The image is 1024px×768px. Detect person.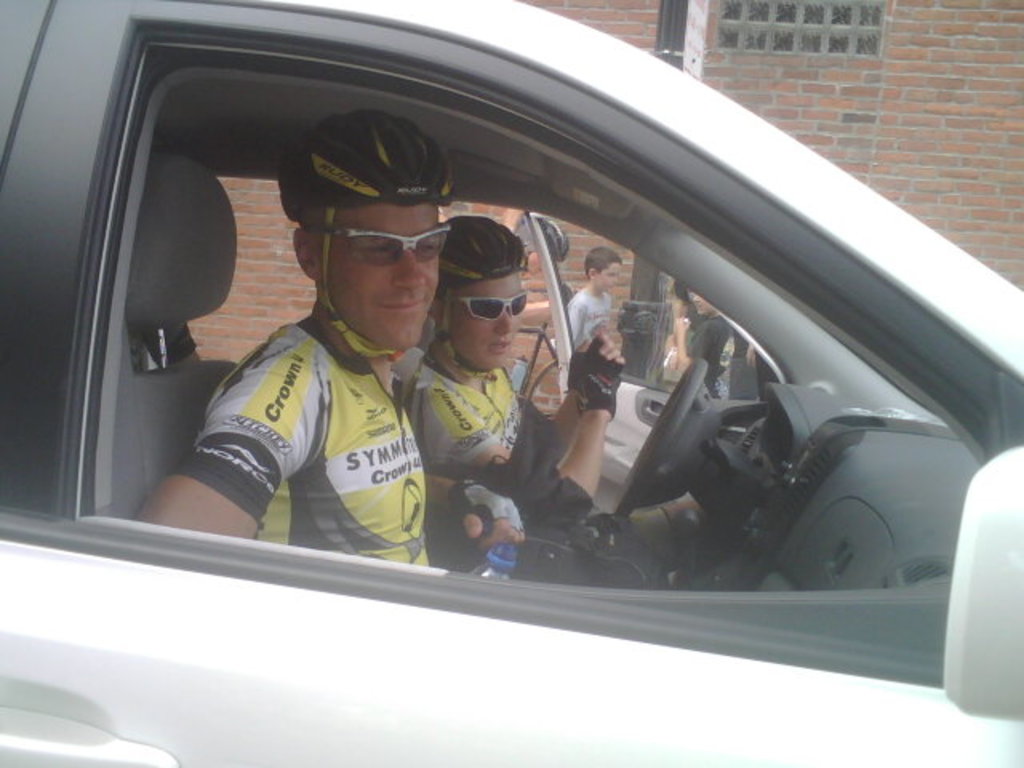
Detection: (x1=131, y1=110, x2=680, y2=592).
